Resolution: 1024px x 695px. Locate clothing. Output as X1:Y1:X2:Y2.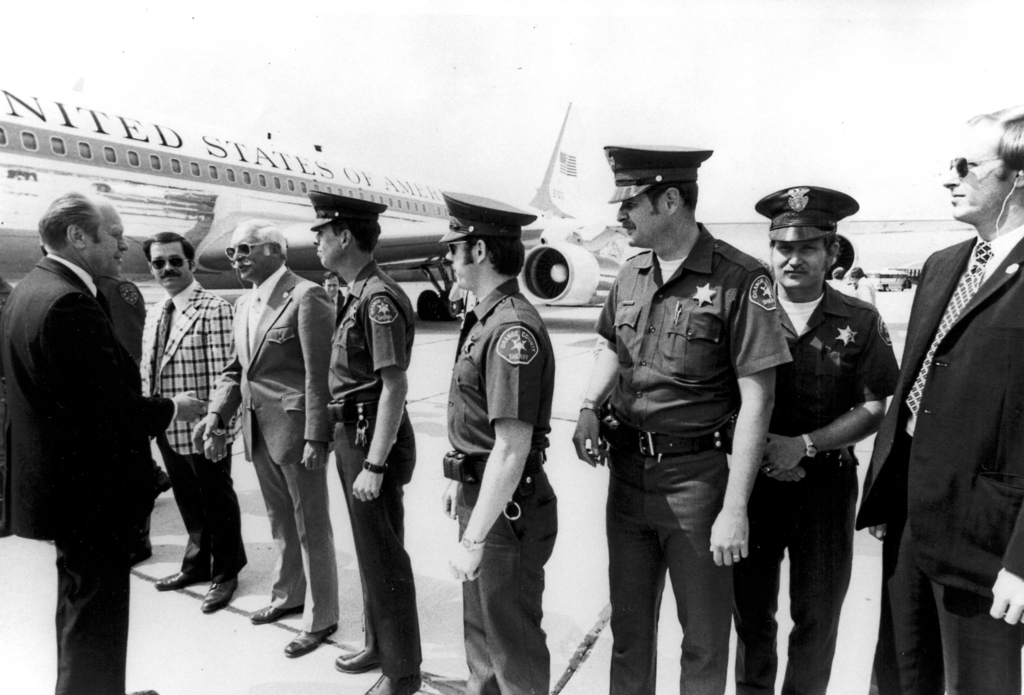
7:186:178:649.
